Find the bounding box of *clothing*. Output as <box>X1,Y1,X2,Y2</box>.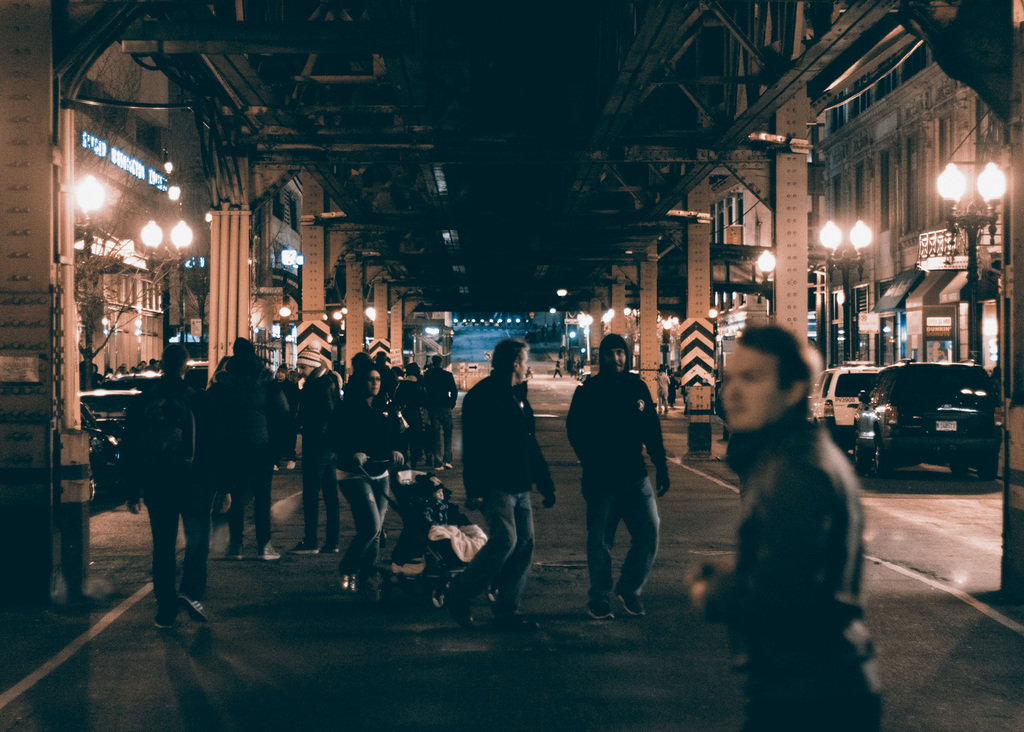
<box>456,364,556,614</box>.
